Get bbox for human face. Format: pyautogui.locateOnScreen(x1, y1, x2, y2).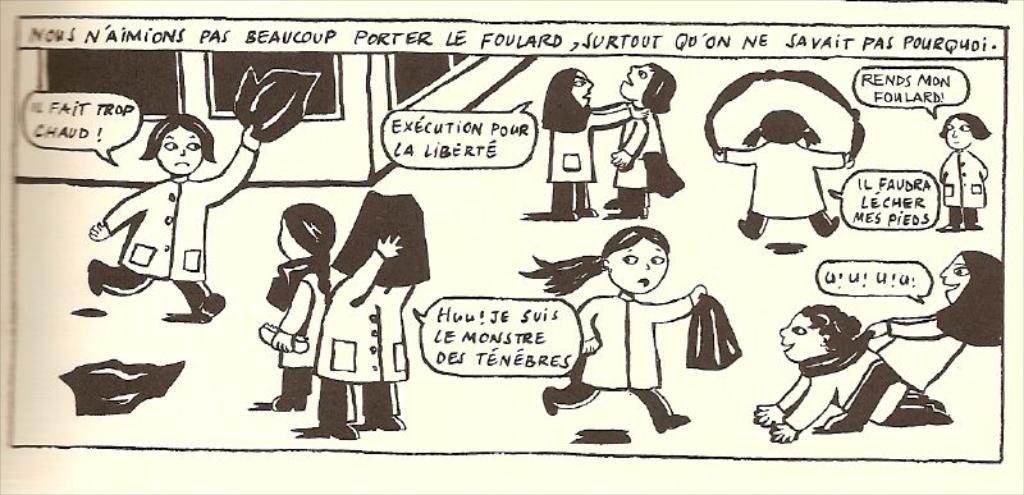
pyautogui.locateOnScreen(943, 119, 975, 150).
